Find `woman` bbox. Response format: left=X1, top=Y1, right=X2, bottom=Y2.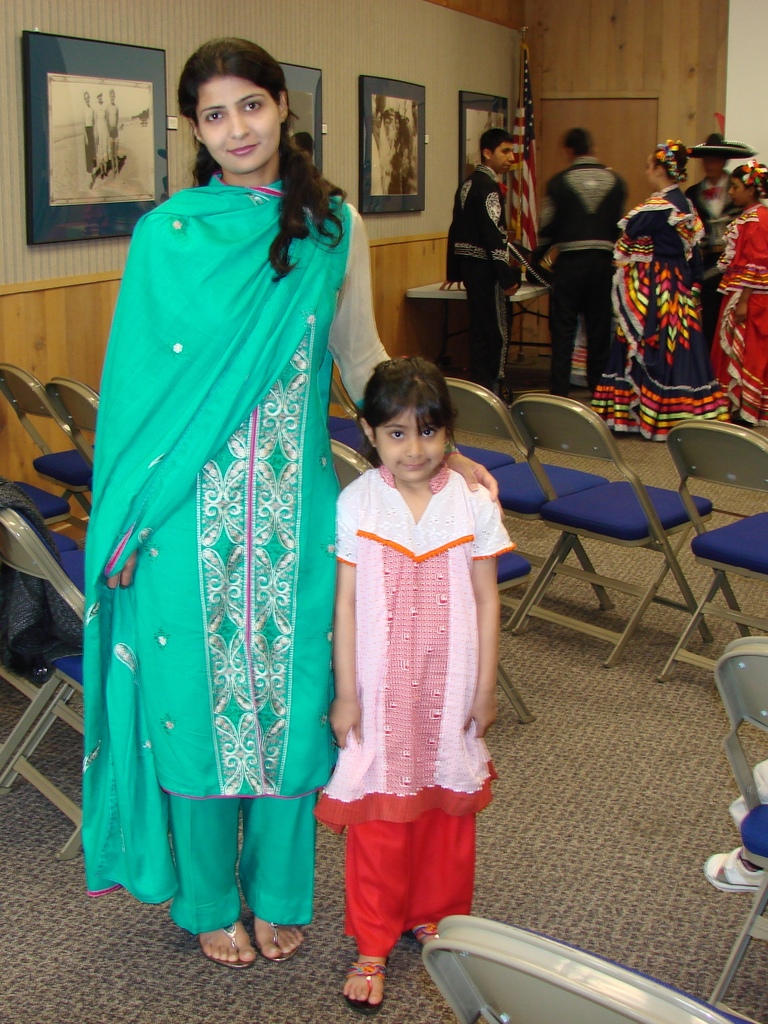
left=598, top=140, right=748, bottom=449.
